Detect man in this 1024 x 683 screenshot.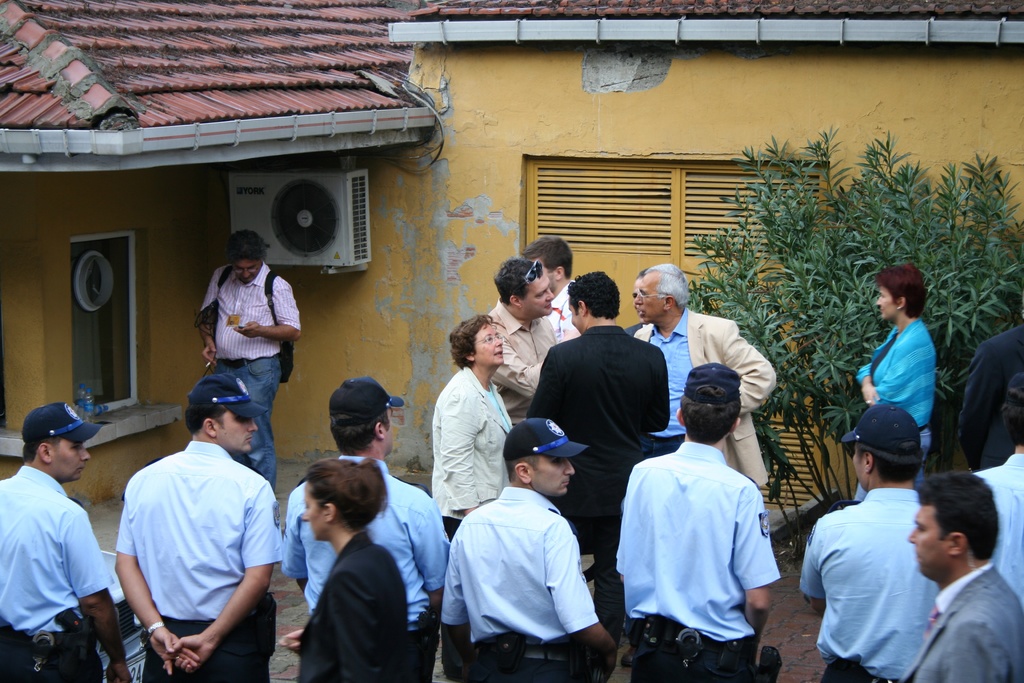
Detection: x1=522, y1=238, x2=584, y2=349.
